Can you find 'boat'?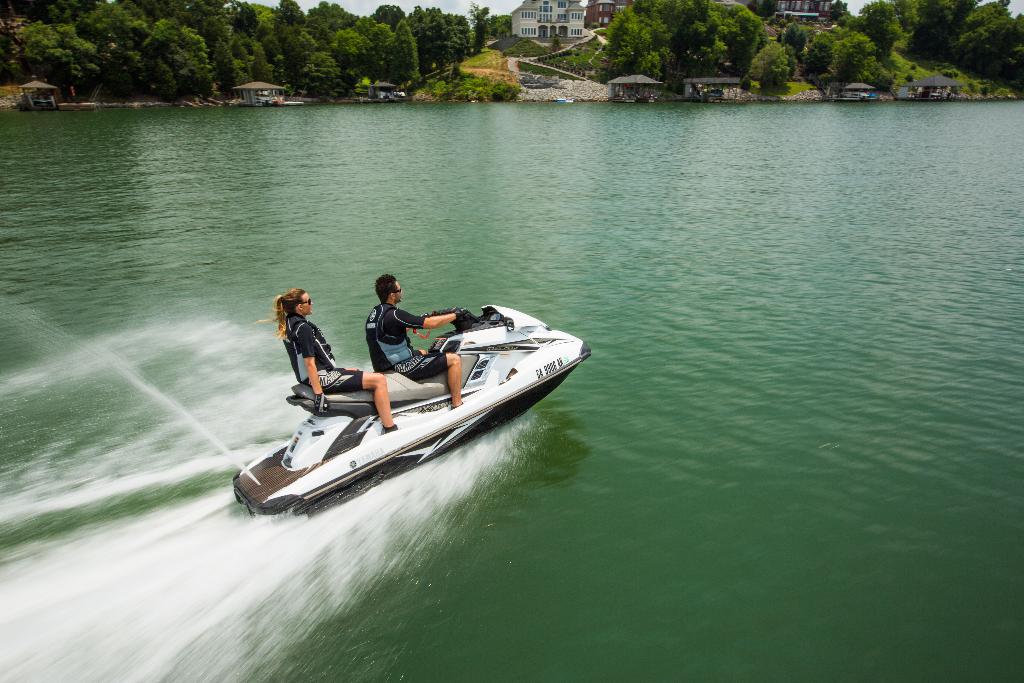
Yes, bounding box: l=191, t=290, r=602, b=527.
